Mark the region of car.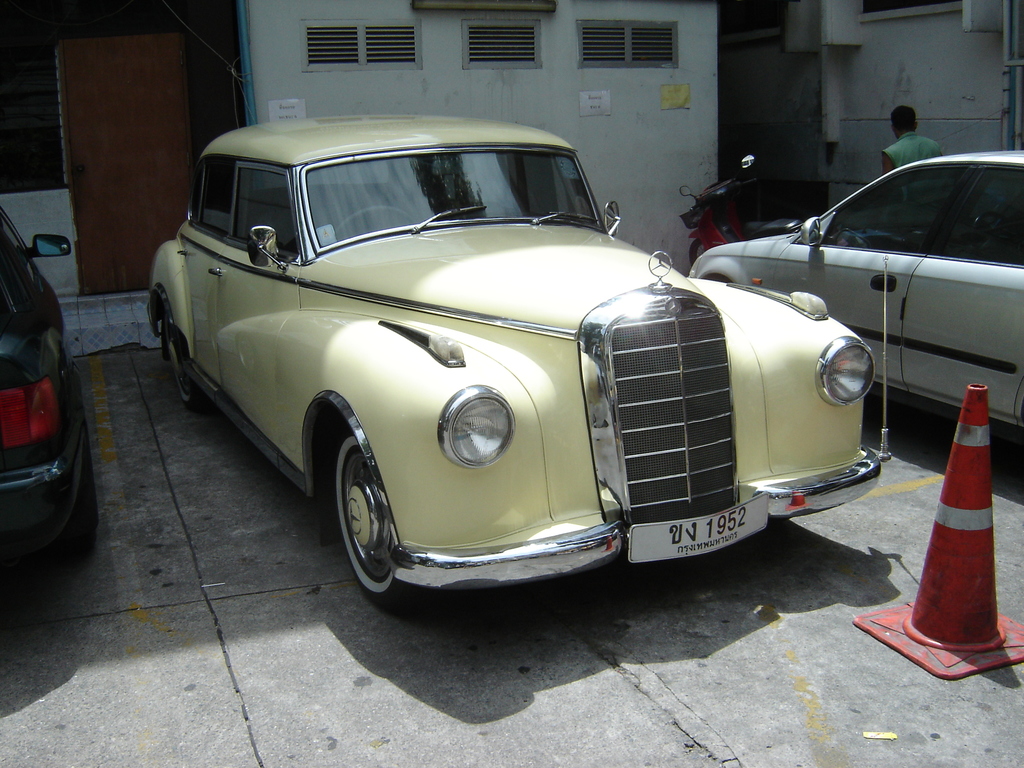
Region: BBox(685, 150, 1023, 447).
